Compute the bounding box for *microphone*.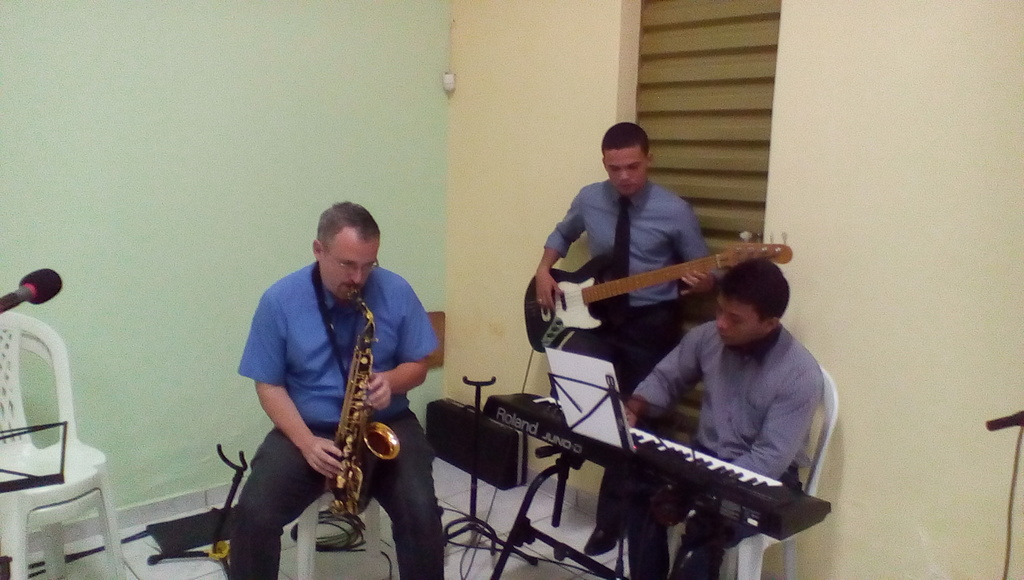
bbox=[0, 266, 63, 316].
